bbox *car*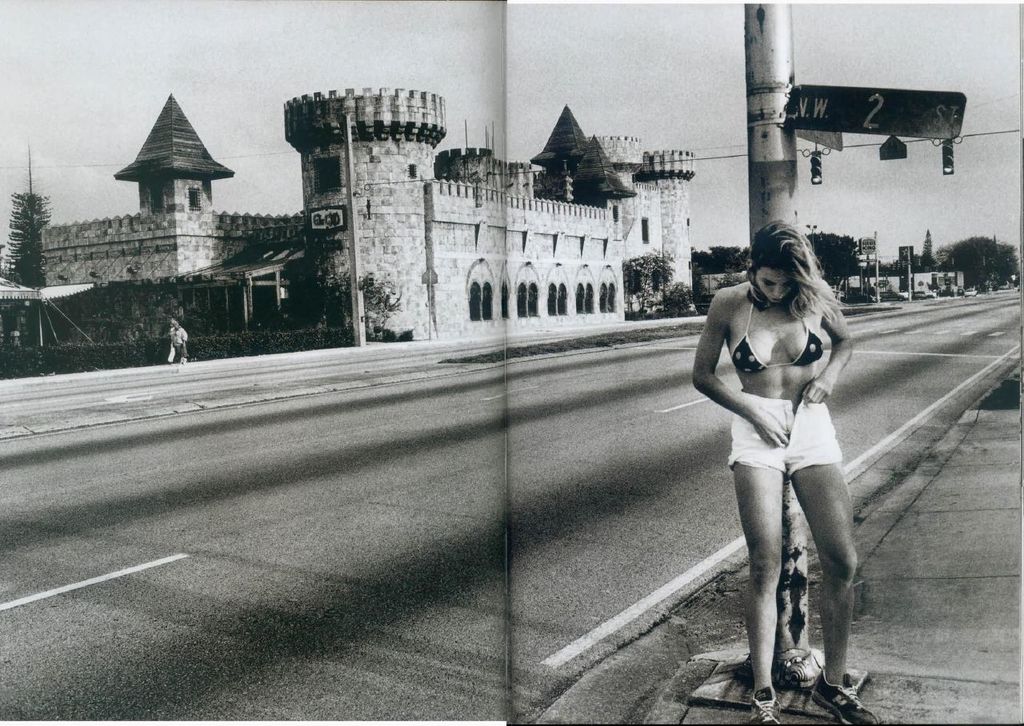
detection(897, 289, 909, 301)
